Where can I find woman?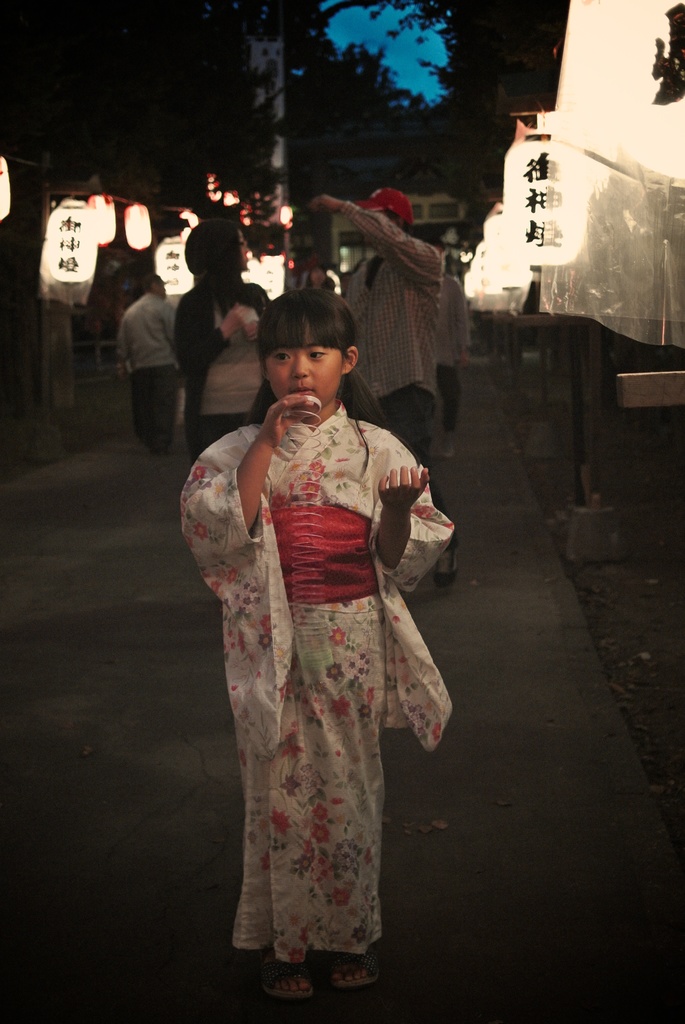
You can find it at (170, 211, 279, 469).
